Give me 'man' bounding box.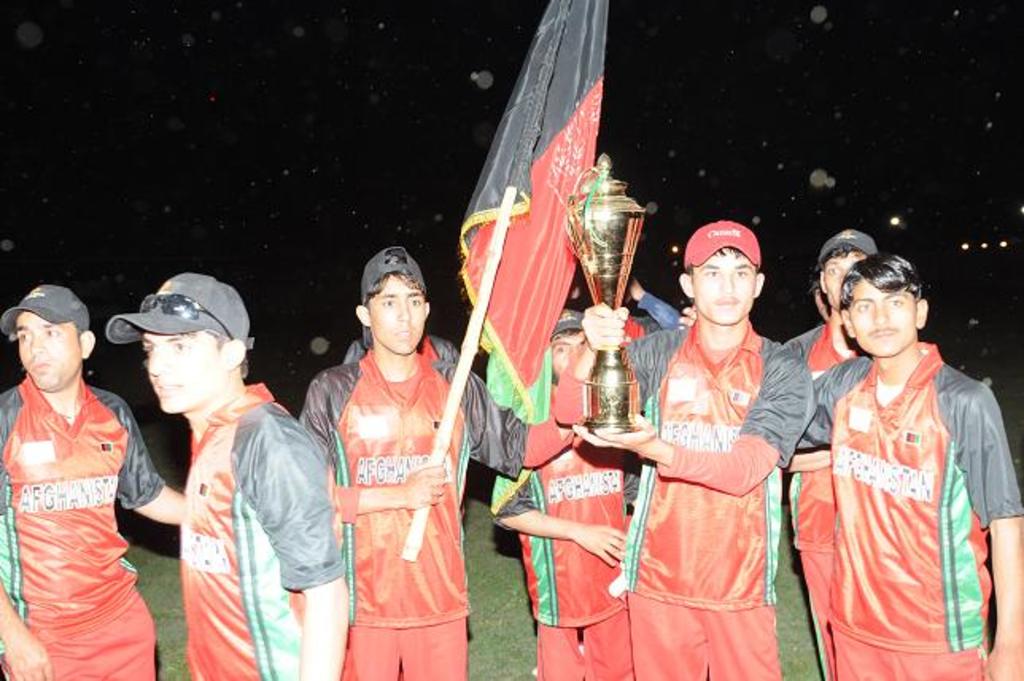
790, 256, 1022, 679.
